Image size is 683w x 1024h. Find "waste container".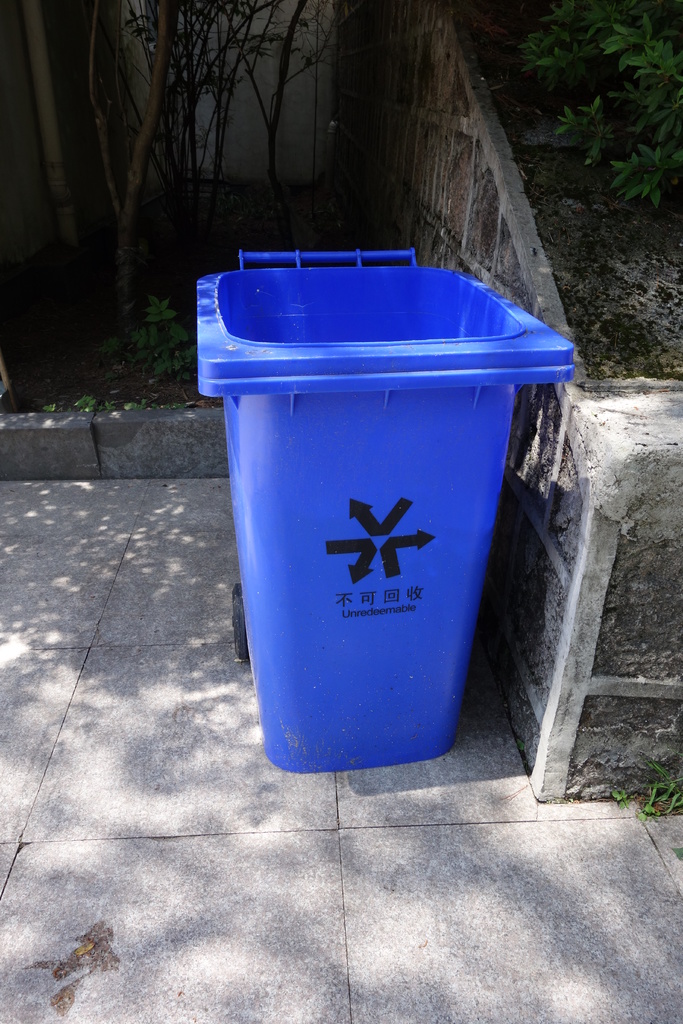
detection(196, 241, 576, 771).
